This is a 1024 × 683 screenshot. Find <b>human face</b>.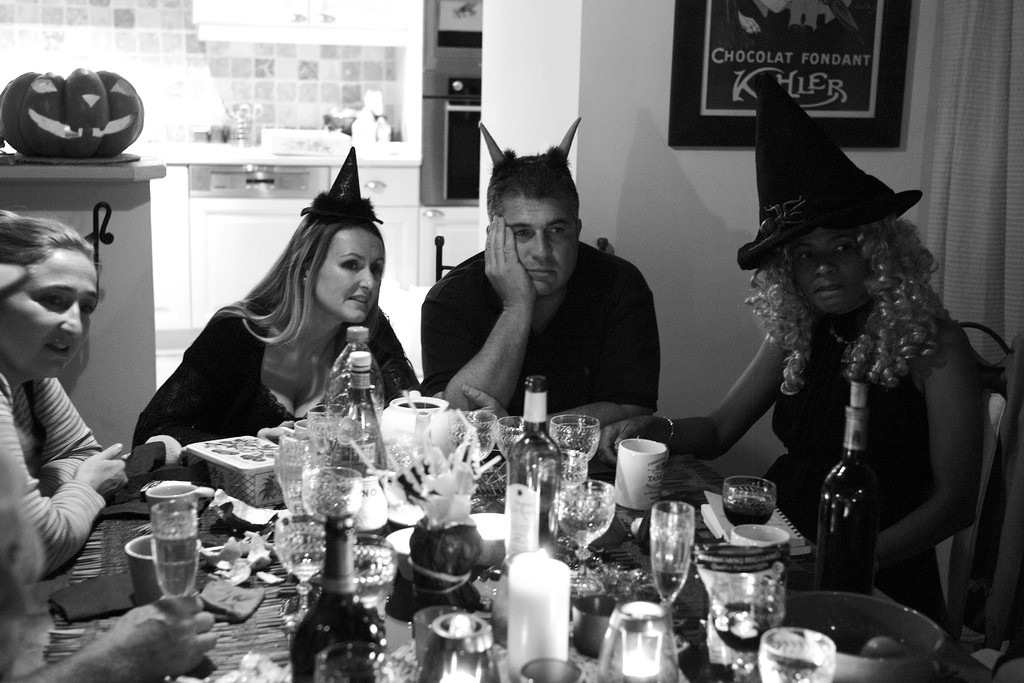
Bounding box: [1,248,96,375].
